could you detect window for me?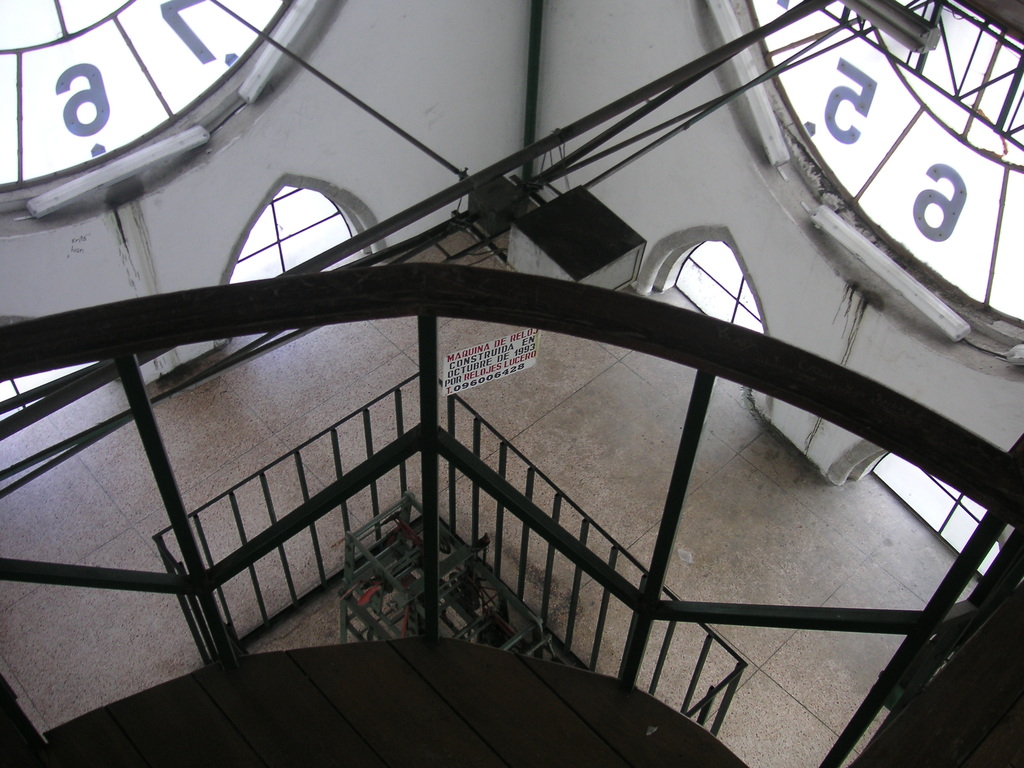
Detection result: 227, 173, 384, 349.
